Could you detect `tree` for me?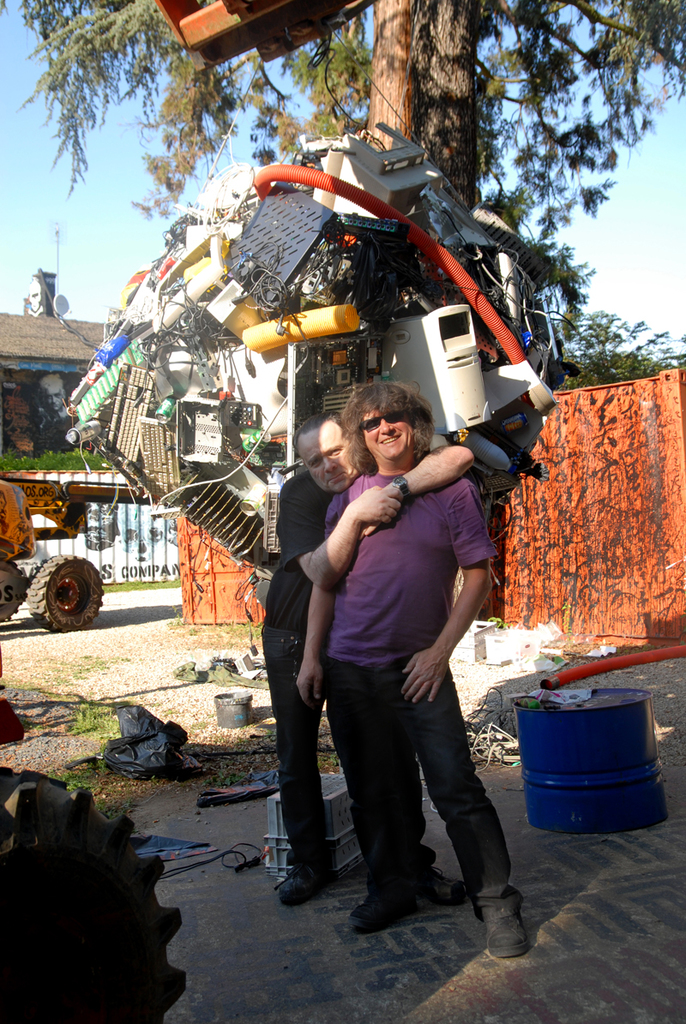
Detection result: detection(555, 308, 685, 398).
